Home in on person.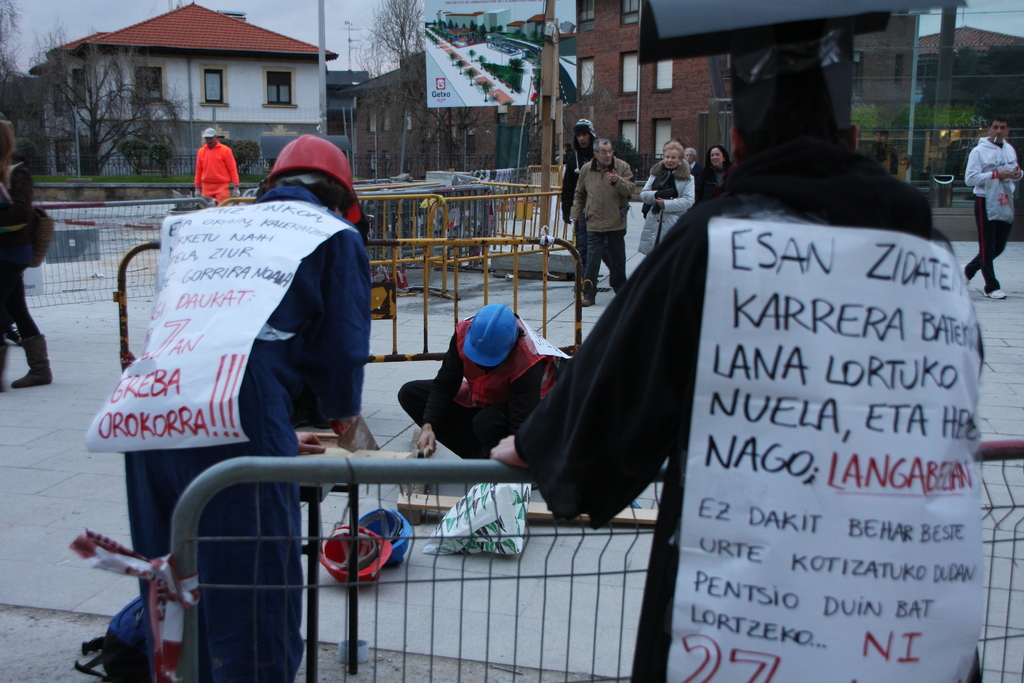
Homed in at left=691, top=142, right=732, bottom=204.
